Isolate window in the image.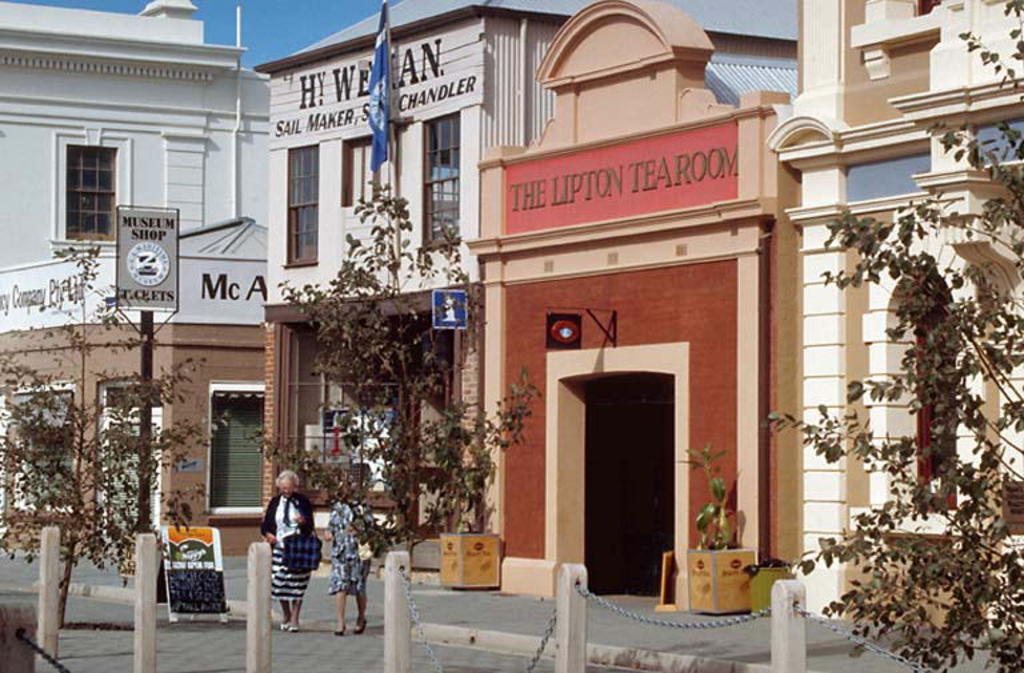
Isolated region: 56, 128, 129, 263.
